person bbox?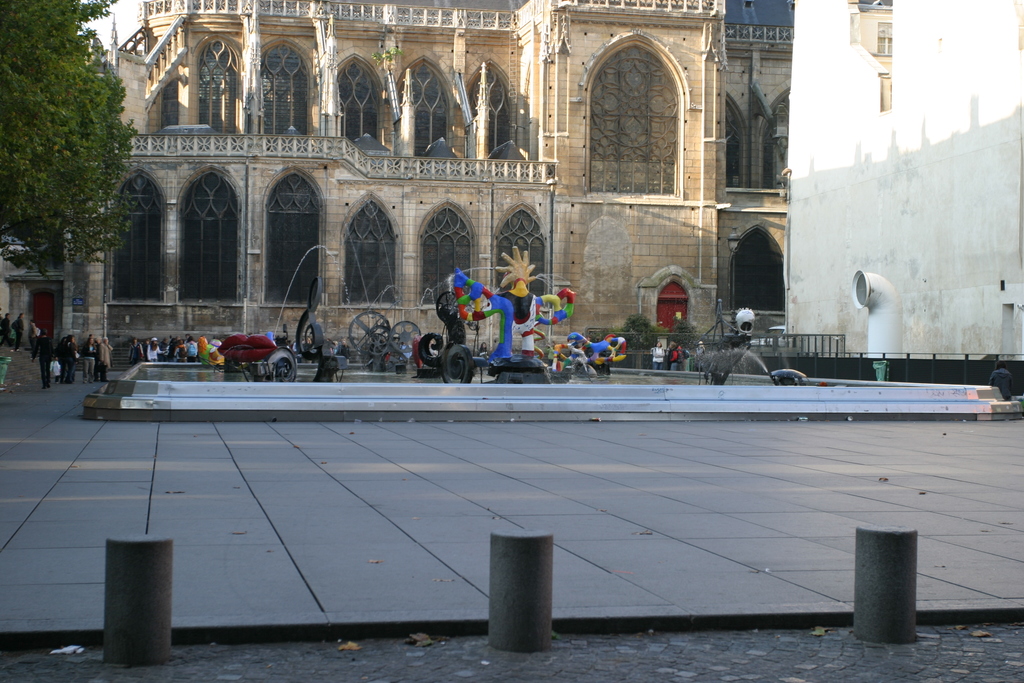
<bbox>0, 312, 8, 346</bbox>
